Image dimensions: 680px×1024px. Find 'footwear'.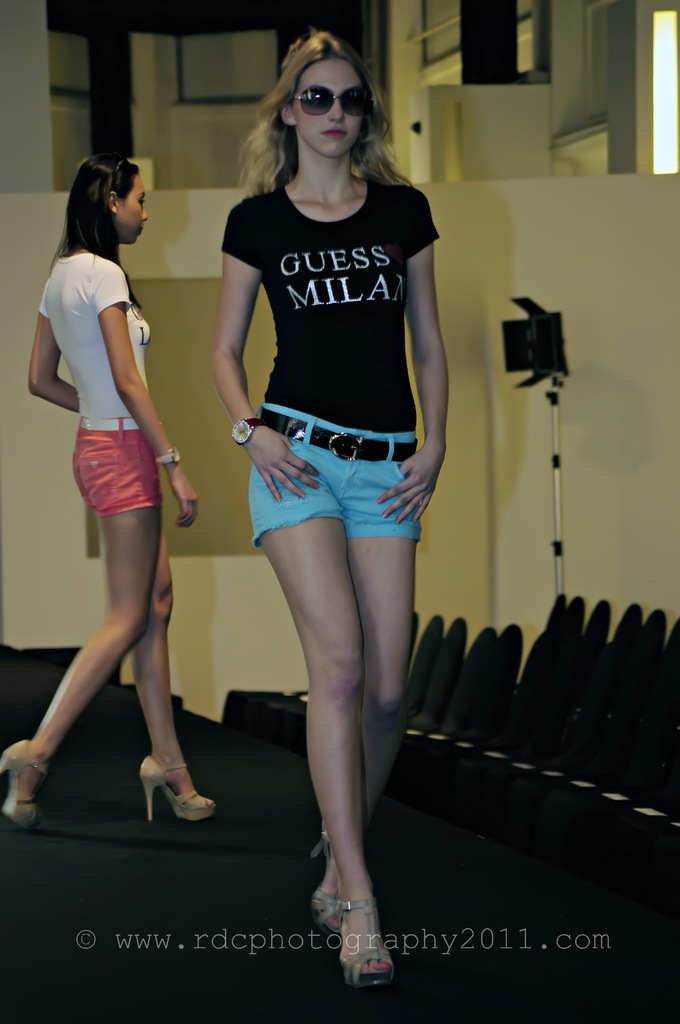
(311,824,329,931).
